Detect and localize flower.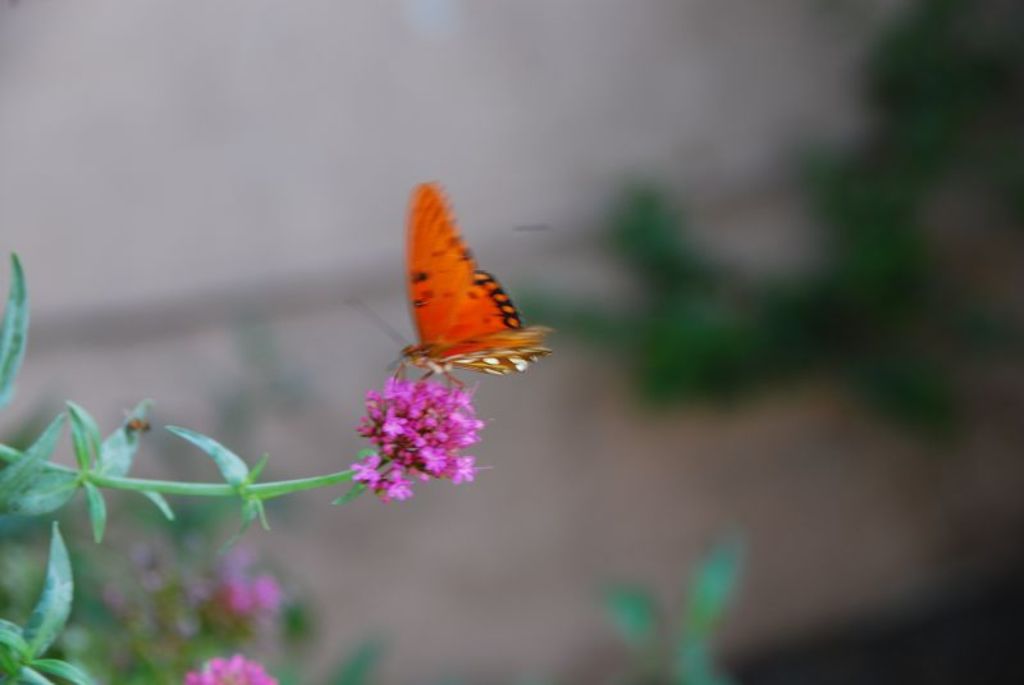
Localized at box(227, 572, 278, 613).
